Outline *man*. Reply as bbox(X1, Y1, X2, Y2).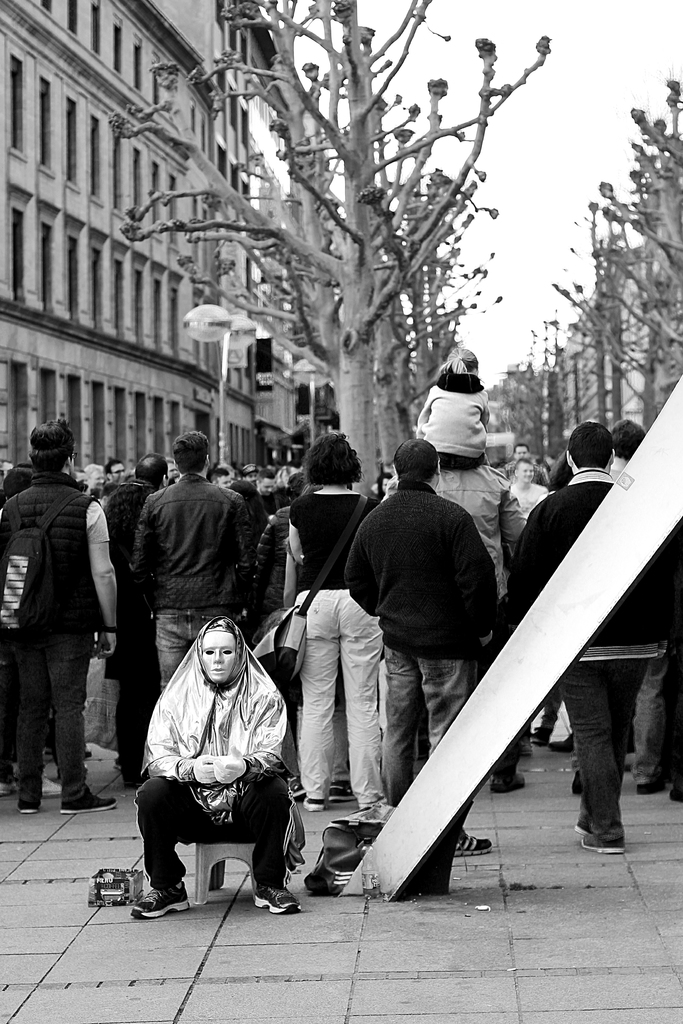
bbox(238, 463, 263, 488).
